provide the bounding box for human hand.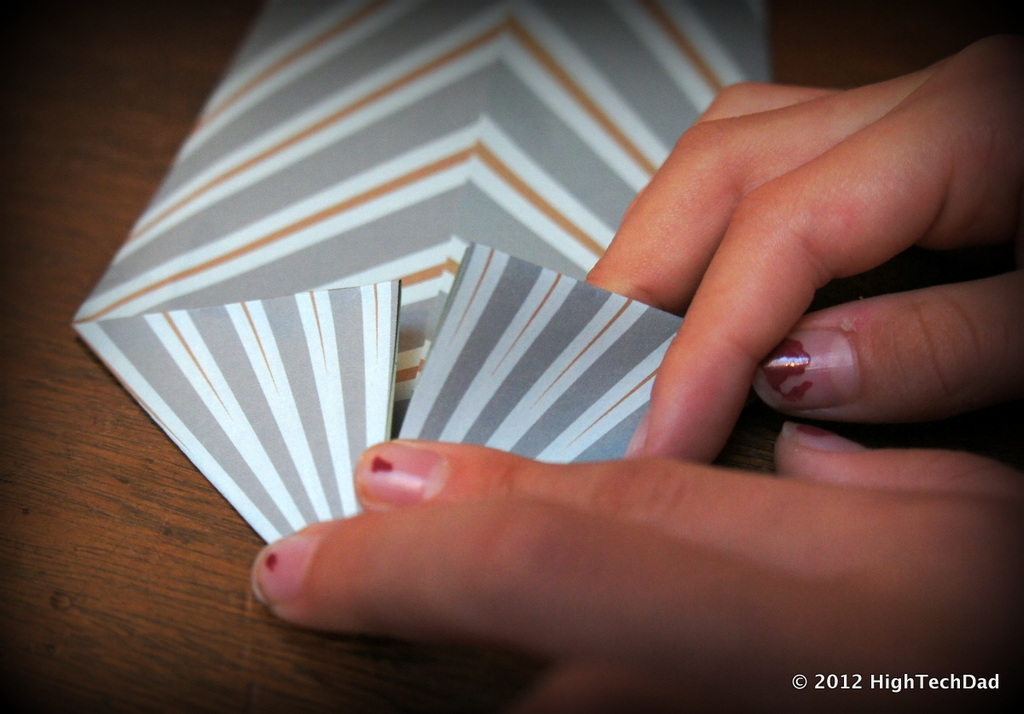
[left=602, top=15, right=1019, bottom=441].
